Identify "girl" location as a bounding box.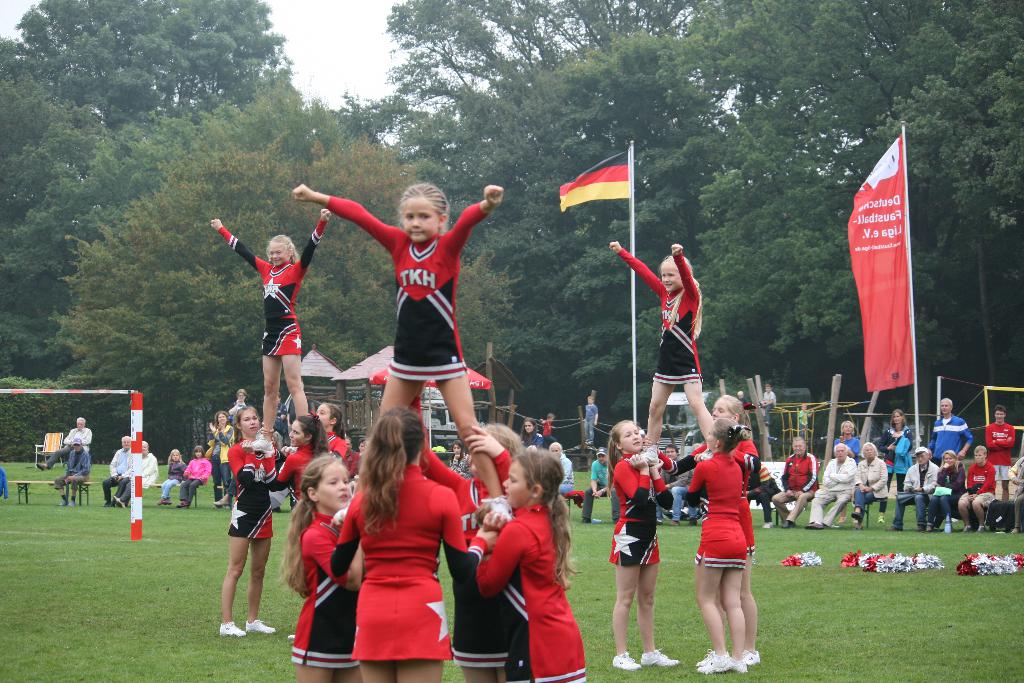
(279, 449, 365, 682).
